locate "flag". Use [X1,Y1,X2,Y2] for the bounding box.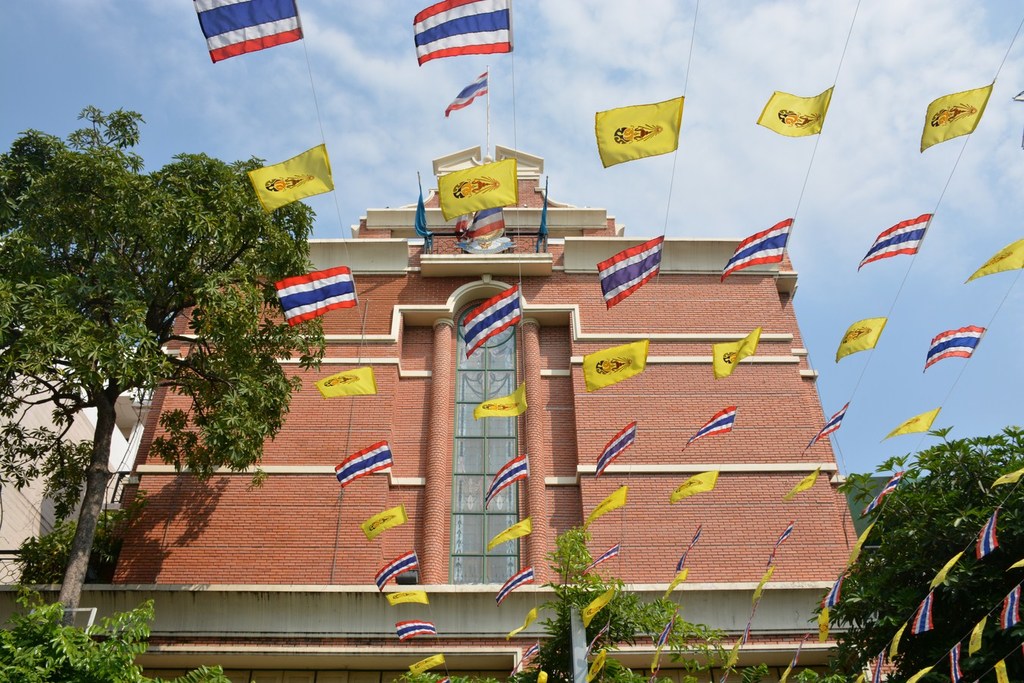
[723,218,790,281].
